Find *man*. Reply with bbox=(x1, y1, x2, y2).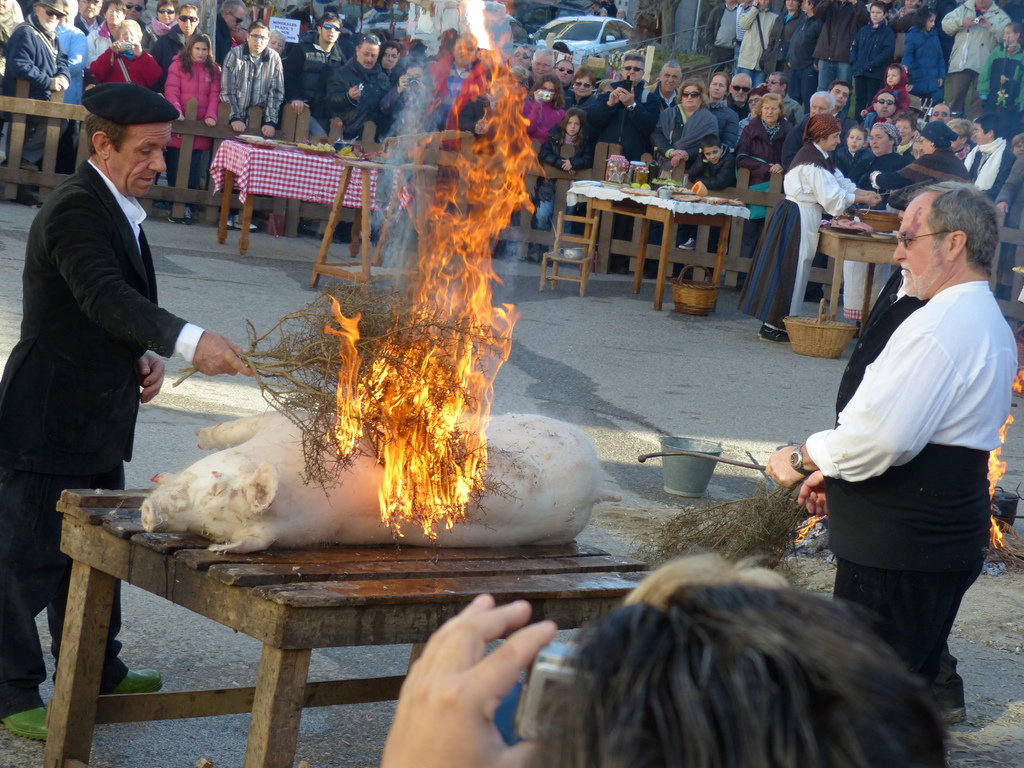
bbox=(554, 58, 573, 99).
